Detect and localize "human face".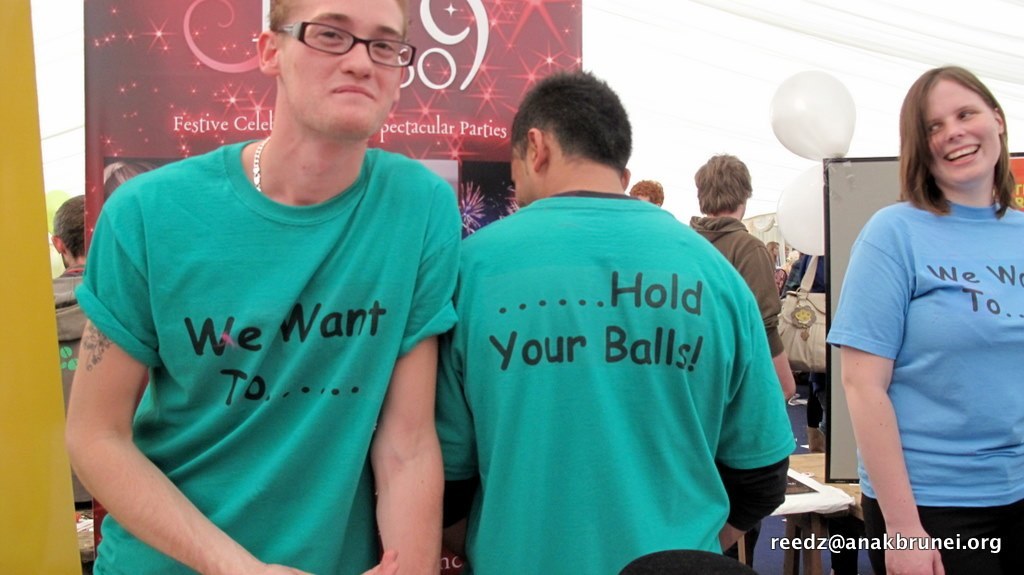
Localized at l=921, t=83, r=1003, b=181.
